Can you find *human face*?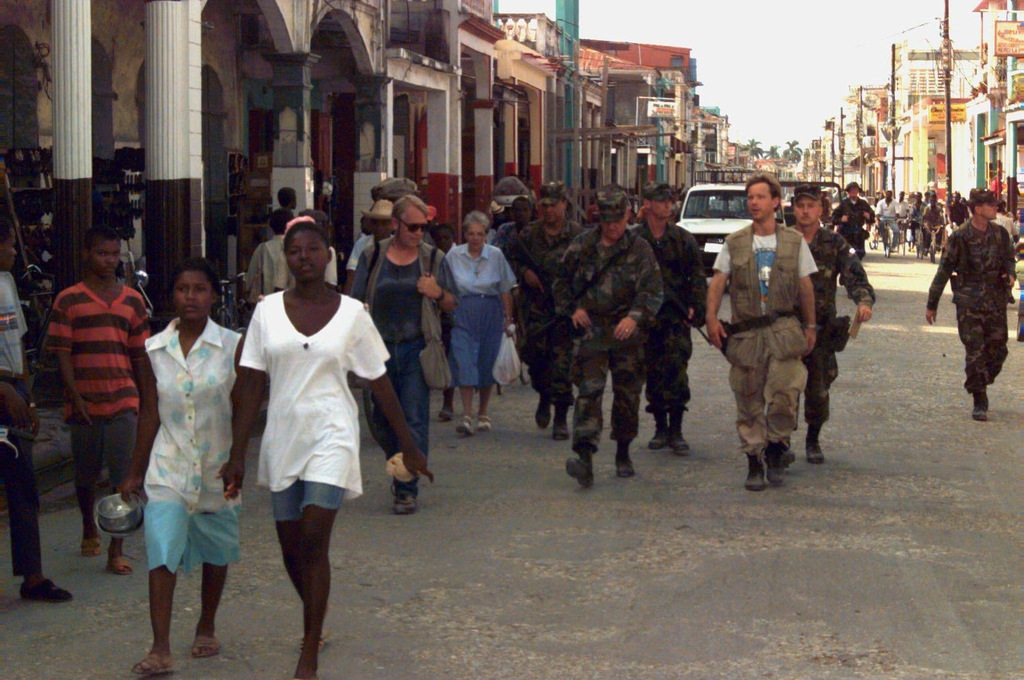
Yes, bounding box: box(513, 197, 538, 226).
